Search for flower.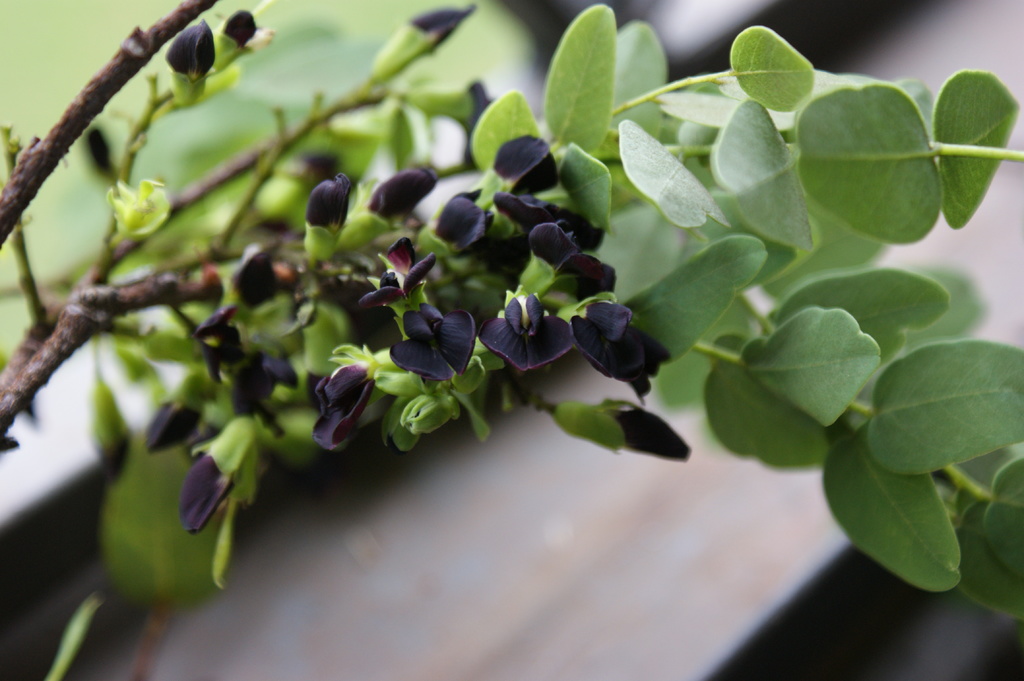
Found at <bbox>221, 10, 260, 49</bbox>.
